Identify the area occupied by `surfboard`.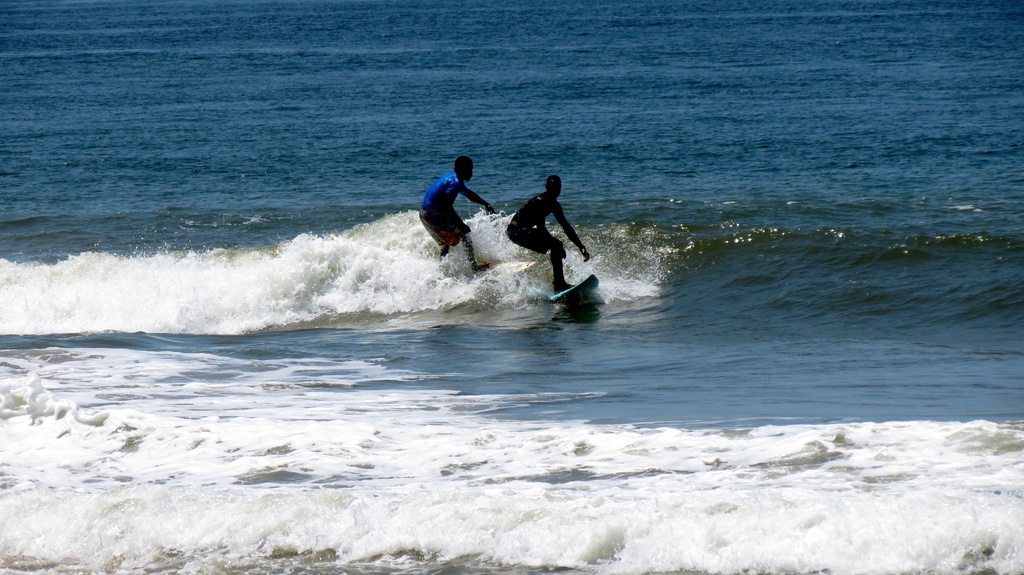
Area: 470, 258, 540, 280.
